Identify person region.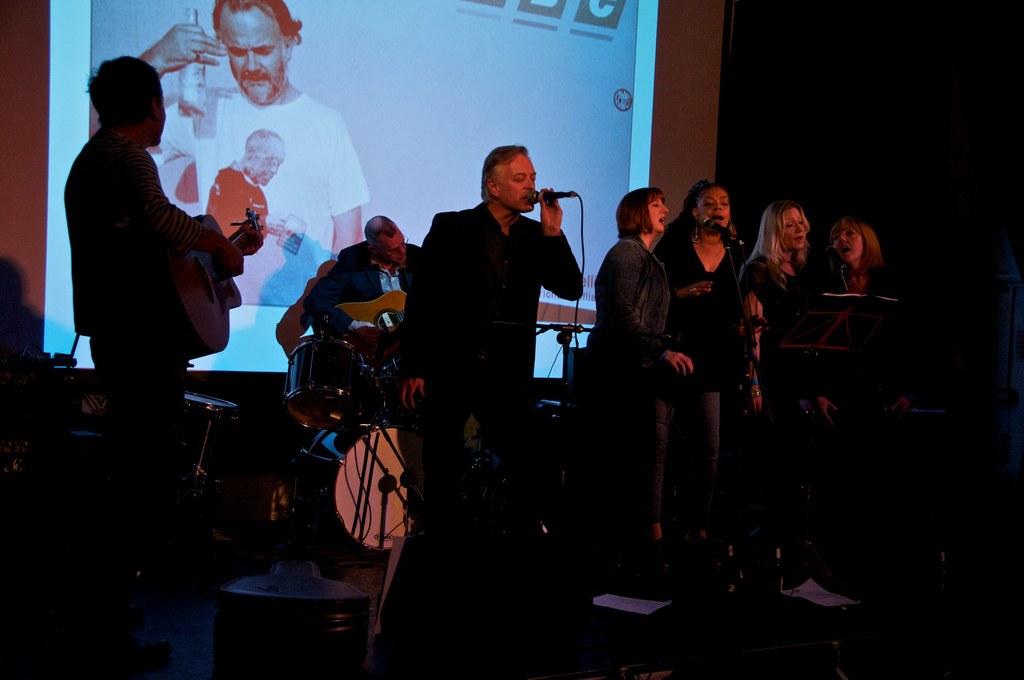
Region: [586, 187, 694, 565].
